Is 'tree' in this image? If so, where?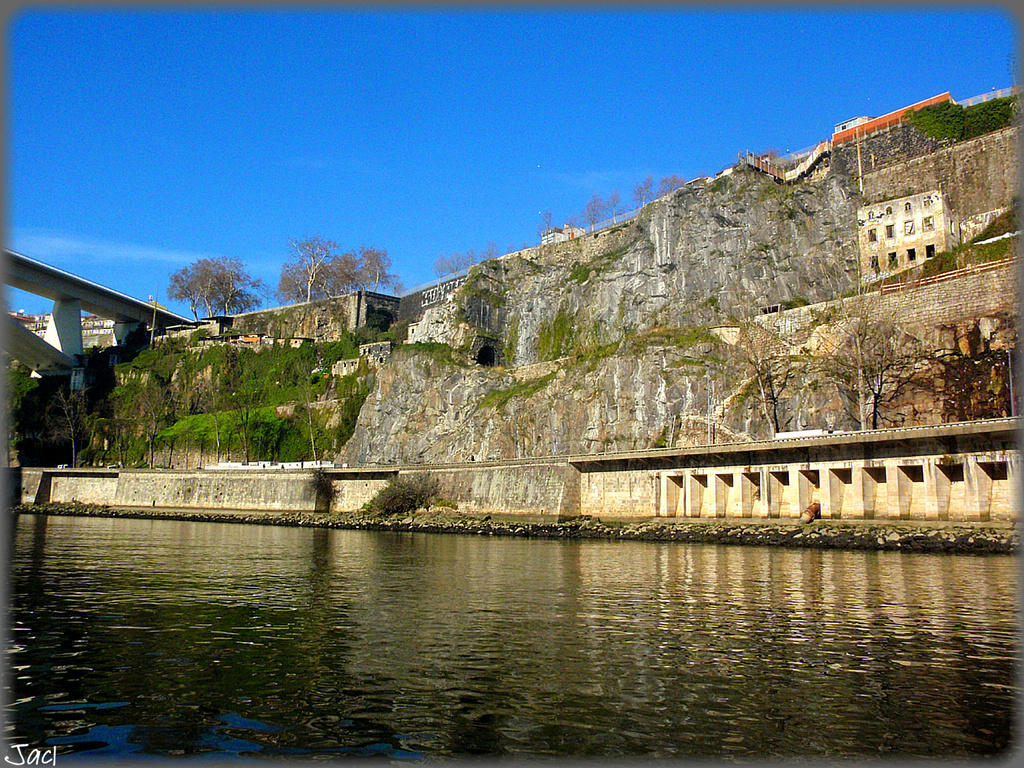
Yes, at x1=56 y1=389 x2=87 y2=463.
